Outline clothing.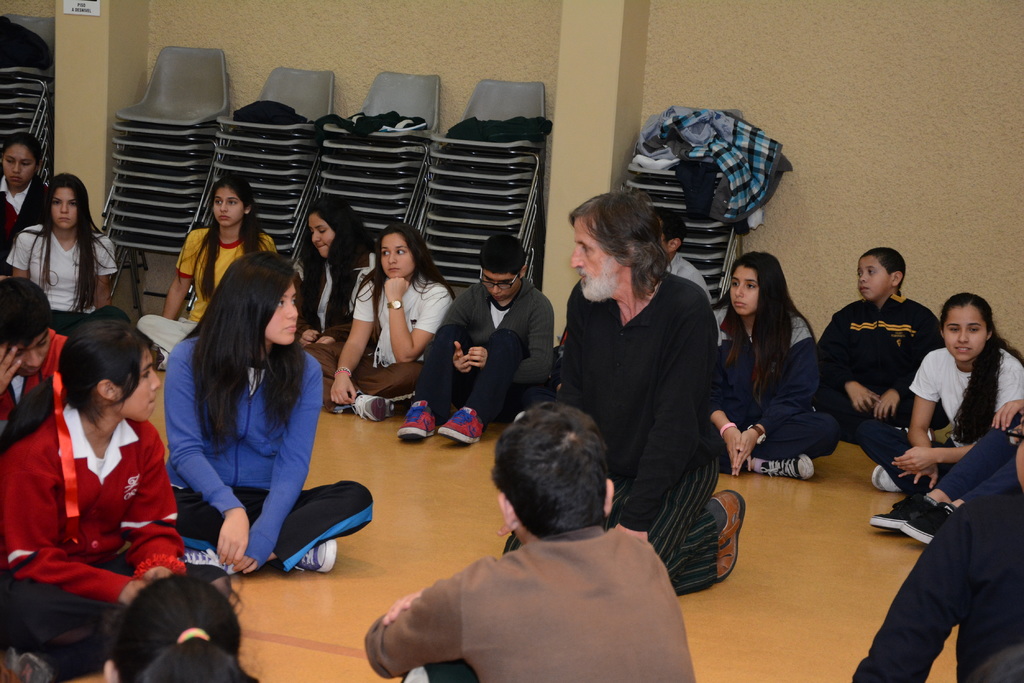
Outline: (412,277,556,424).
